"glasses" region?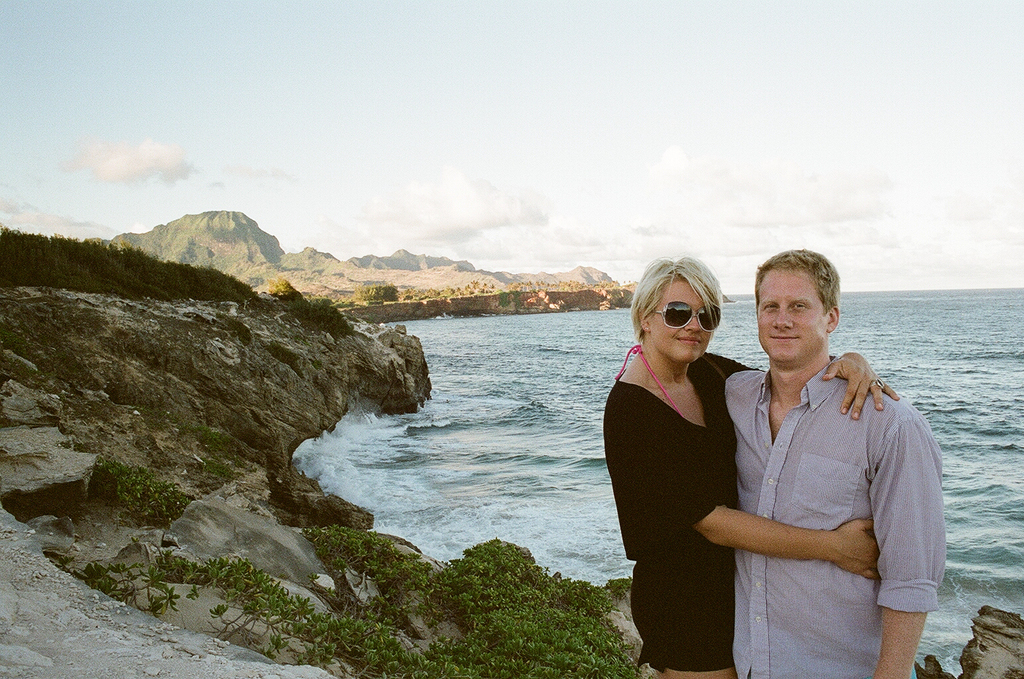
BBox(649, 300, 720, 335)
